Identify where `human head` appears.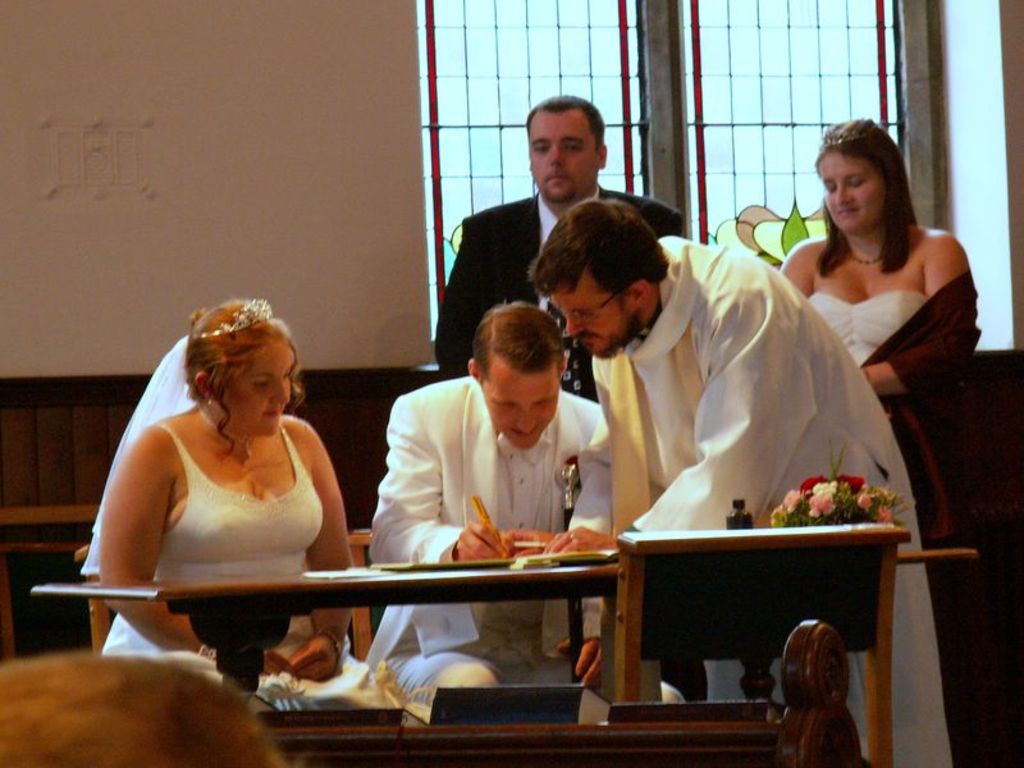
Appears at {"x1": 160, "y1": 311, "x2": 297, "y2": 457}.
